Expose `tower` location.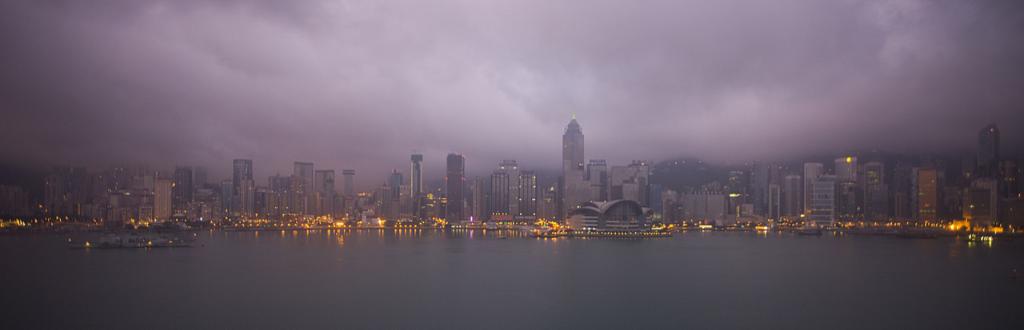
Exposed at <region>814, 177, 837, 226</region>.
